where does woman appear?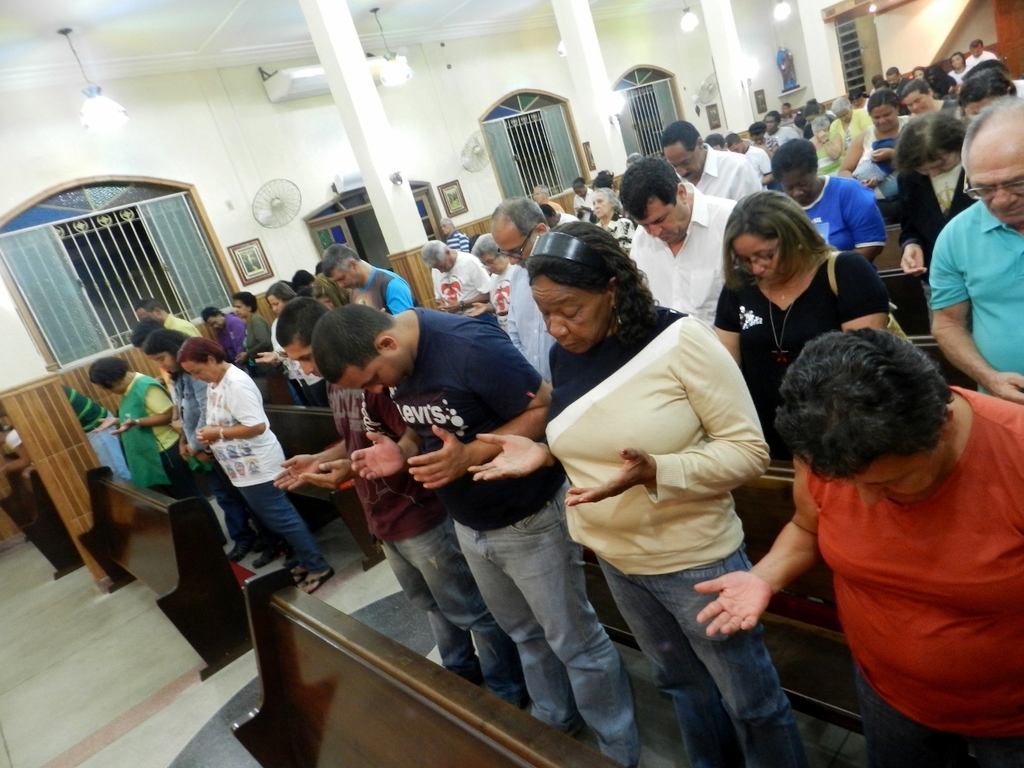
Appears at 846/80/905/194.
